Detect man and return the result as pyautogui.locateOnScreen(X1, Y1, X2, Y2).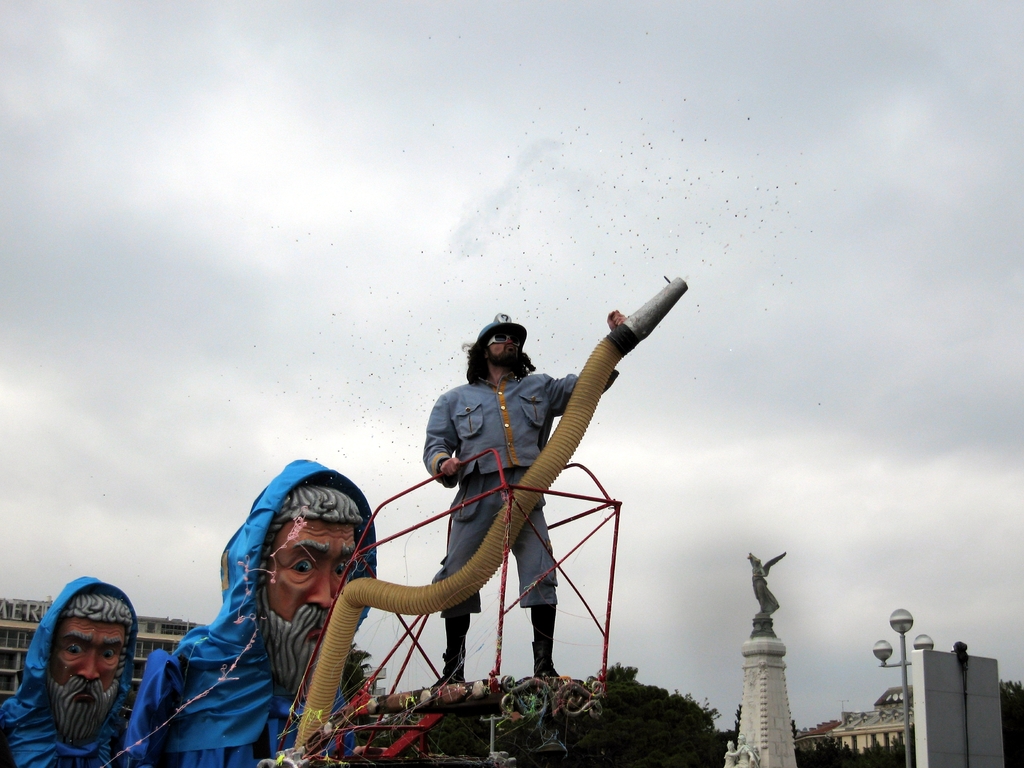
pyautogui.locateOnScreen(131, 452, 383, 767).
